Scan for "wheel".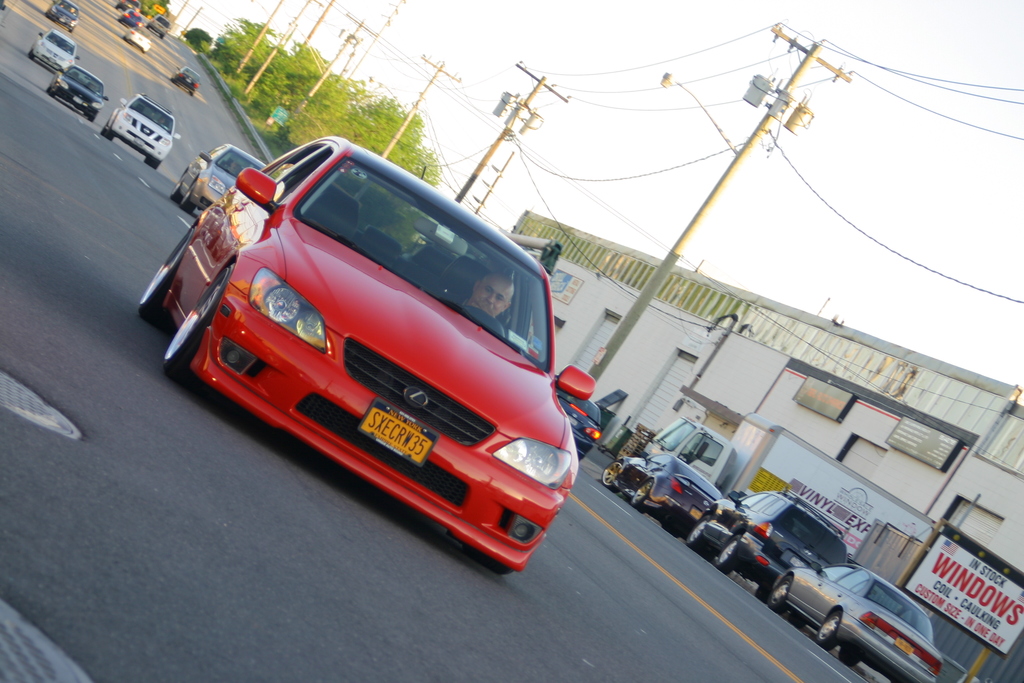
Scan result: (815, 611, 839, 648).
